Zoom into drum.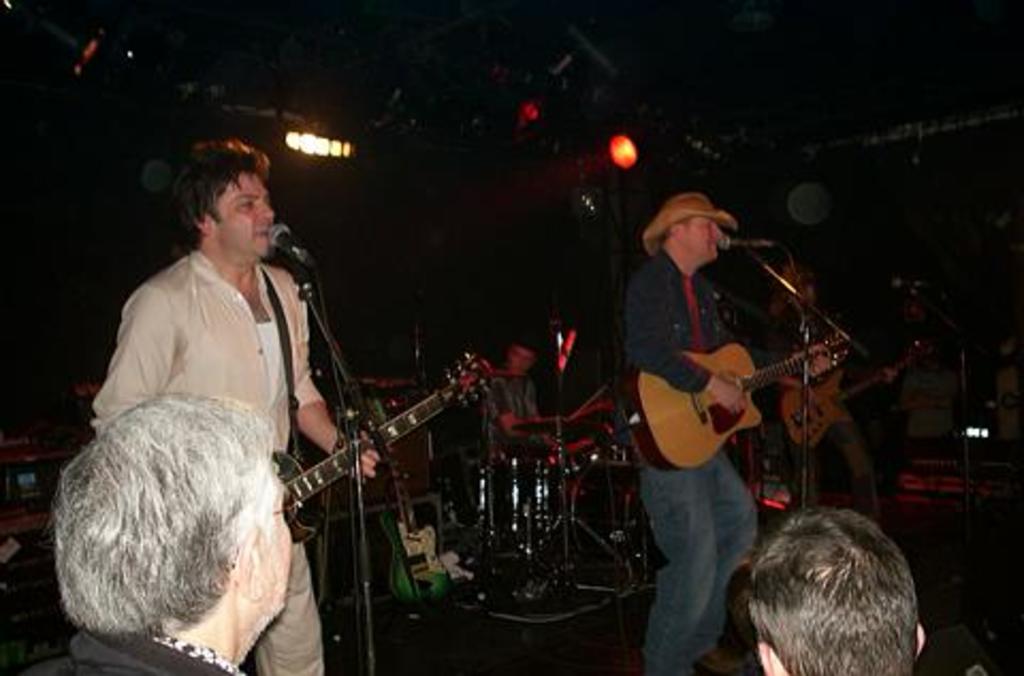
Zoom target: 574,461,638,563.
